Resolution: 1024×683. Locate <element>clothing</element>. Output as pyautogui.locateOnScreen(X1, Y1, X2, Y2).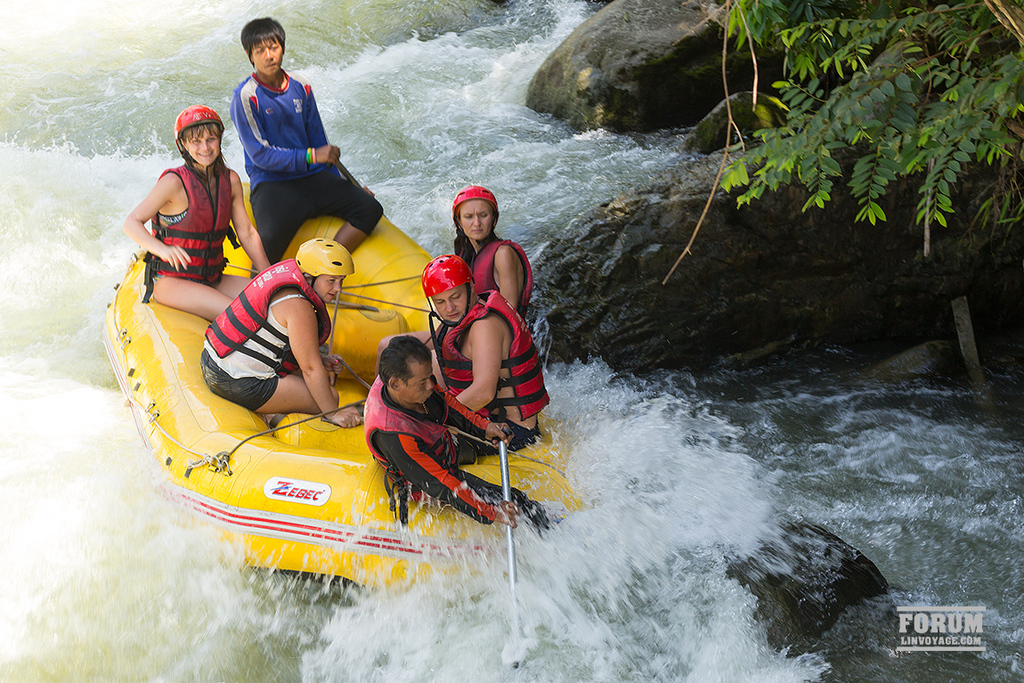
pyautogui.locateOnScreen(198, 258, 332, 419).
